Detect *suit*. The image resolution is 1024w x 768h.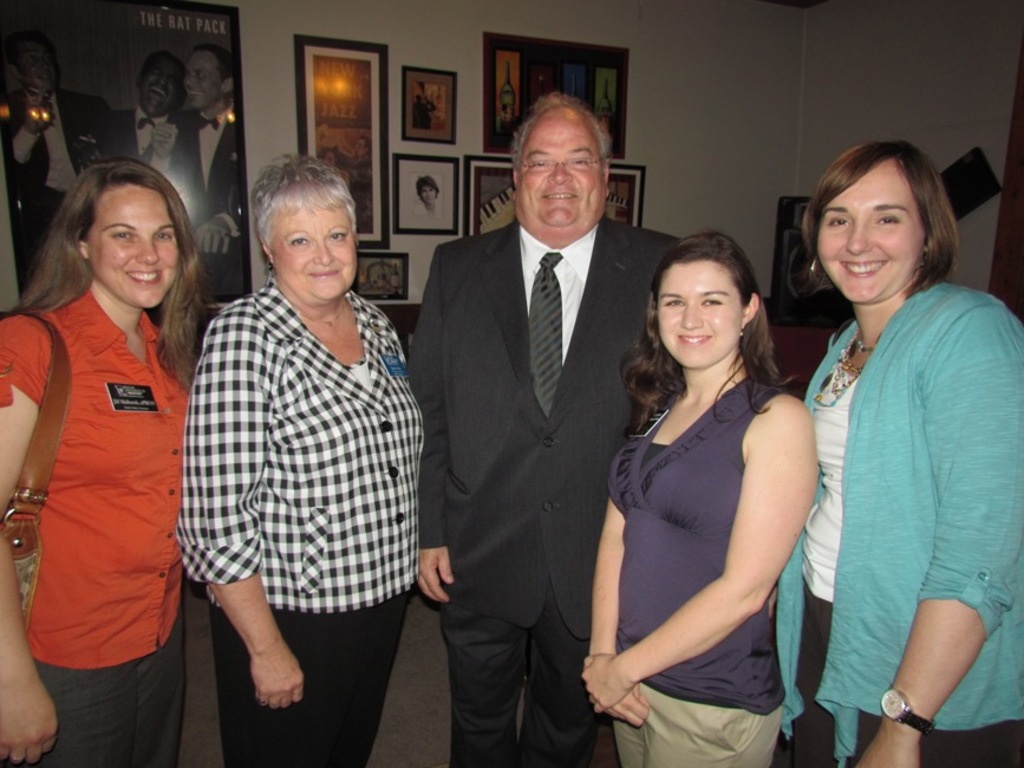
{"x1": 109, "y1": 104, "x2": 174, "y2": 181}.
